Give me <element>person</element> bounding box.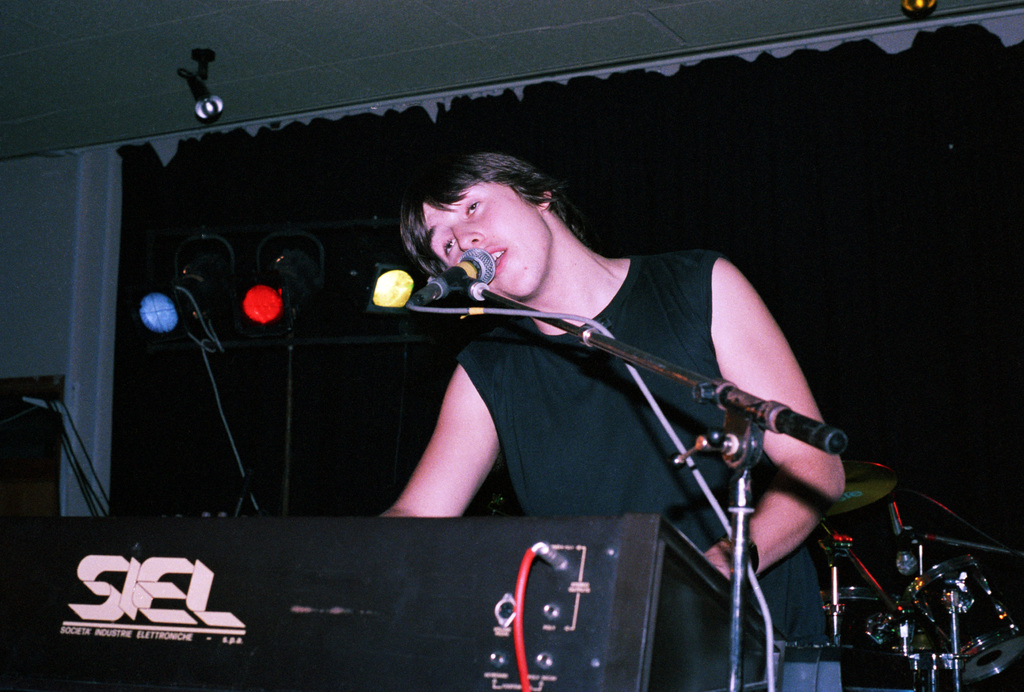
[373, 152, 856, 691].
